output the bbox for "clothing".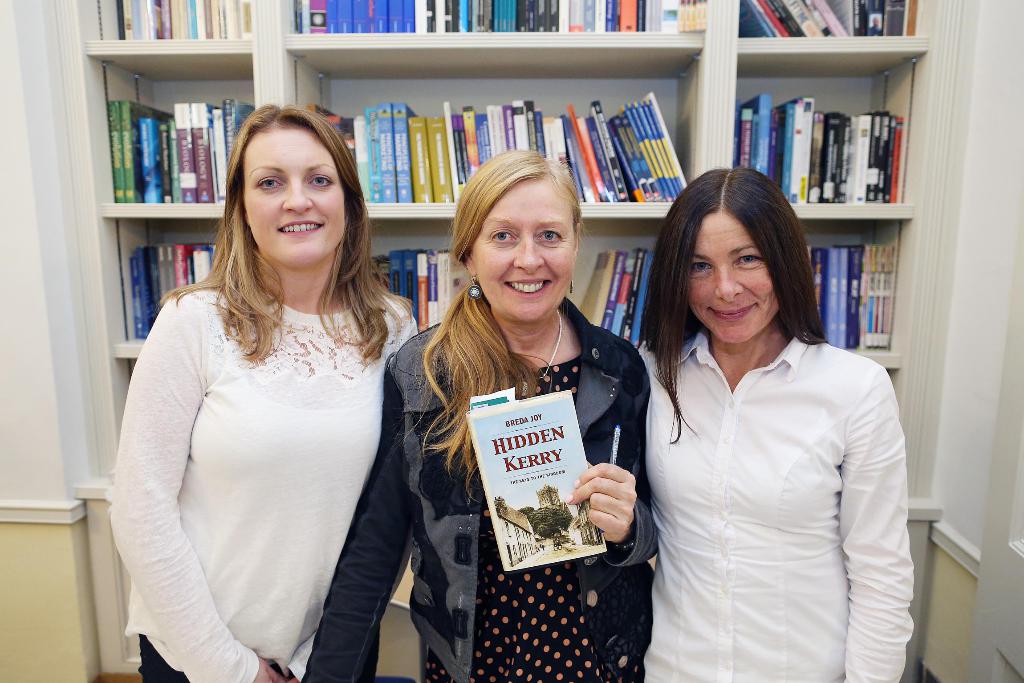
(left=113, top=264, right=422, bottom=682).
